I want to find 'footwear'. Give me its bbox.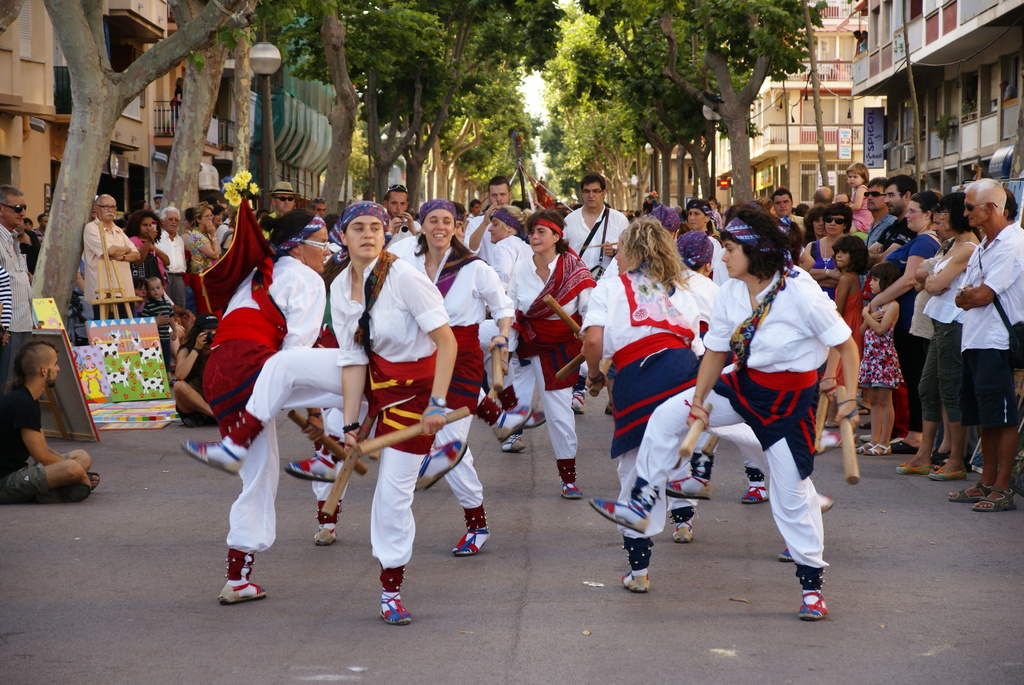
[left=285, top=445, right=343, bottom=489].
